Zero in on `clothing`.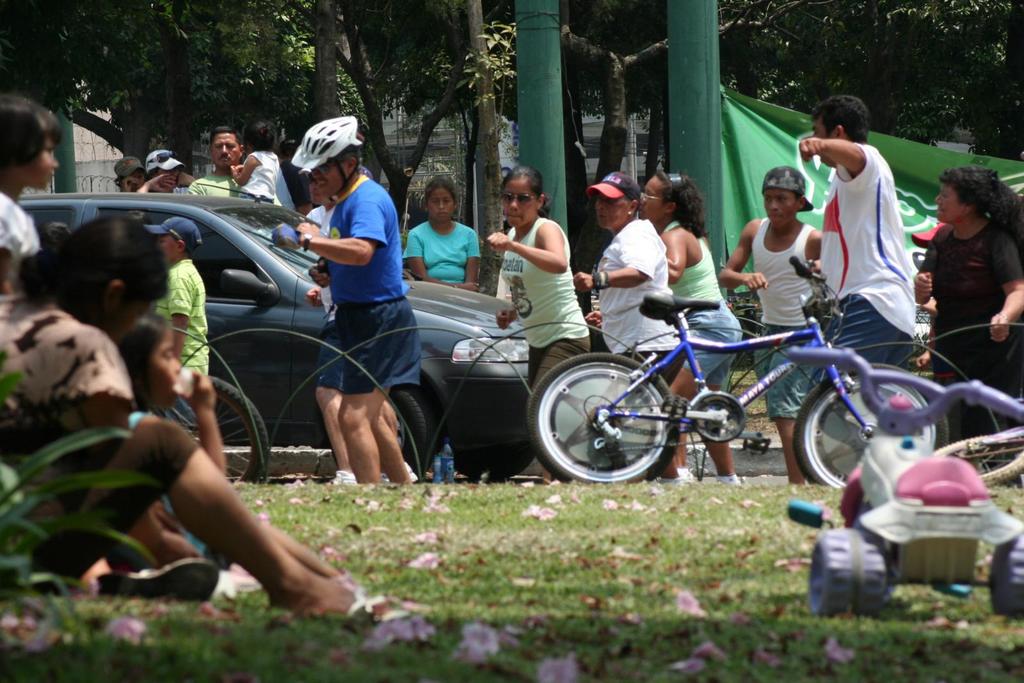
Zeroed in: left=0, top=297, right=197, bottom=595.
